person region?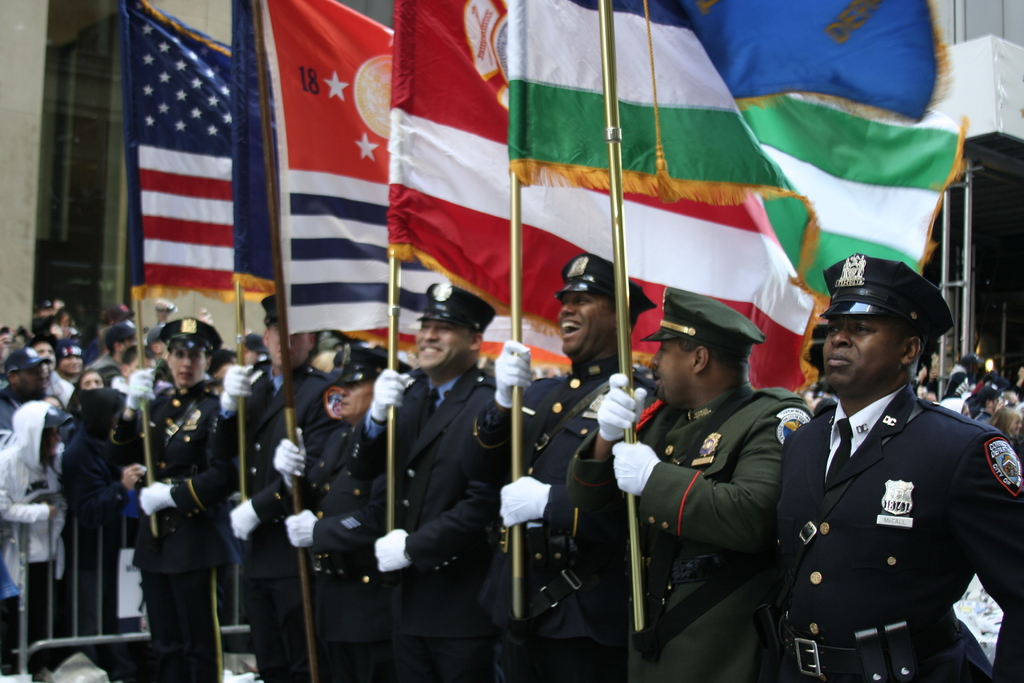
(95,319,147,370)
